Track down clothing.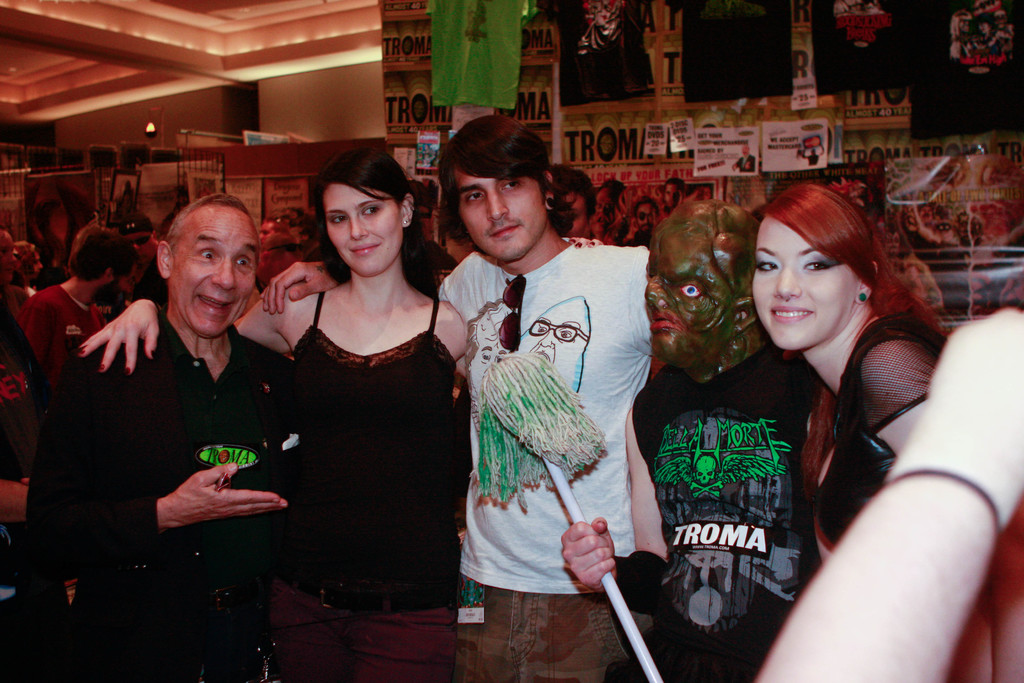
Tracked to bbox(280, 279, 460, 682).
